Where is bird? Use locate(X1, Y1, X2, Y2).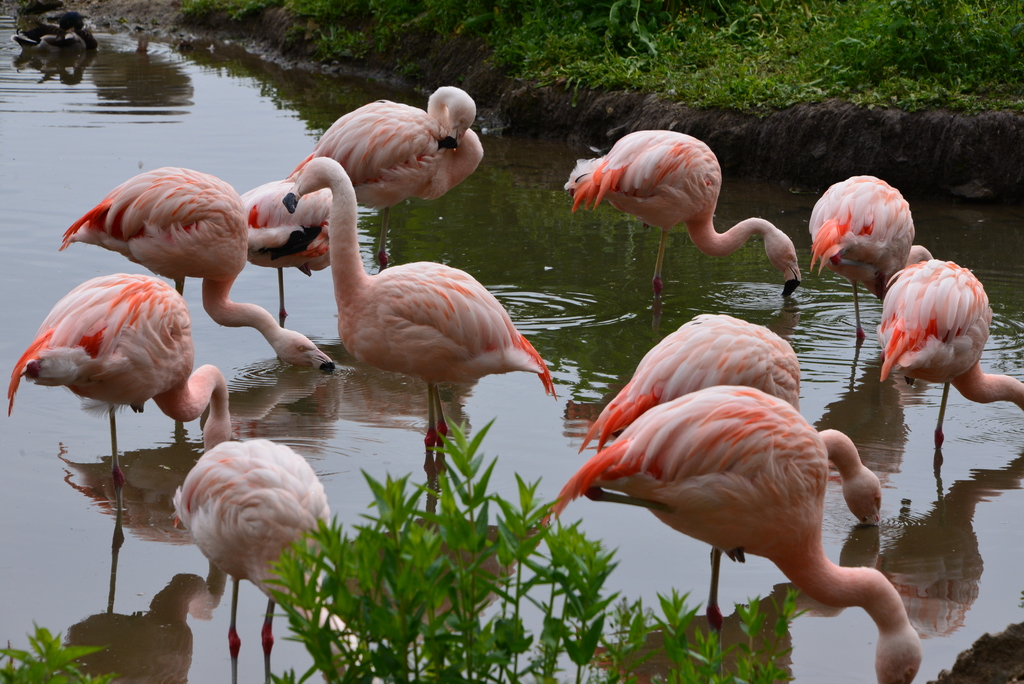
locate(525, 383, 924, 683).
